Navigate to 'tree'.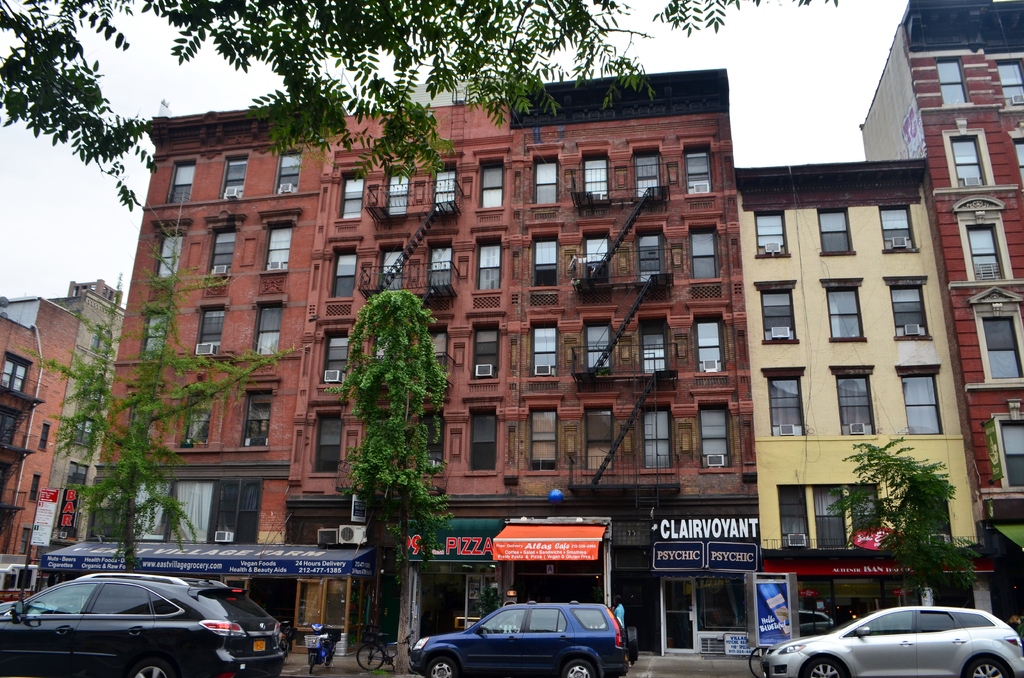
Navigation target: [15, 186, 304, 574].
